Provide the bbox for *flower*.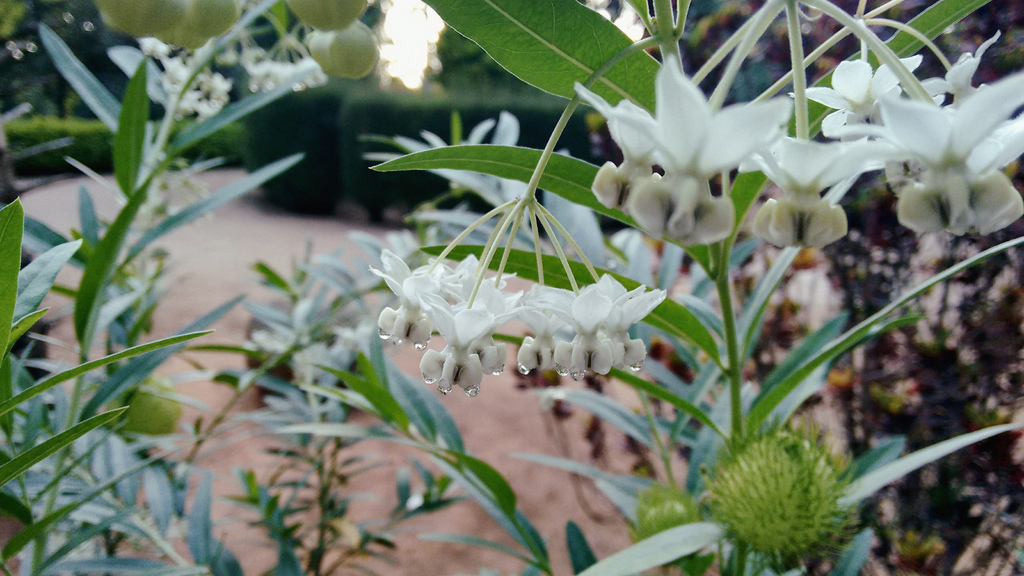
(782,32,1023,233).
